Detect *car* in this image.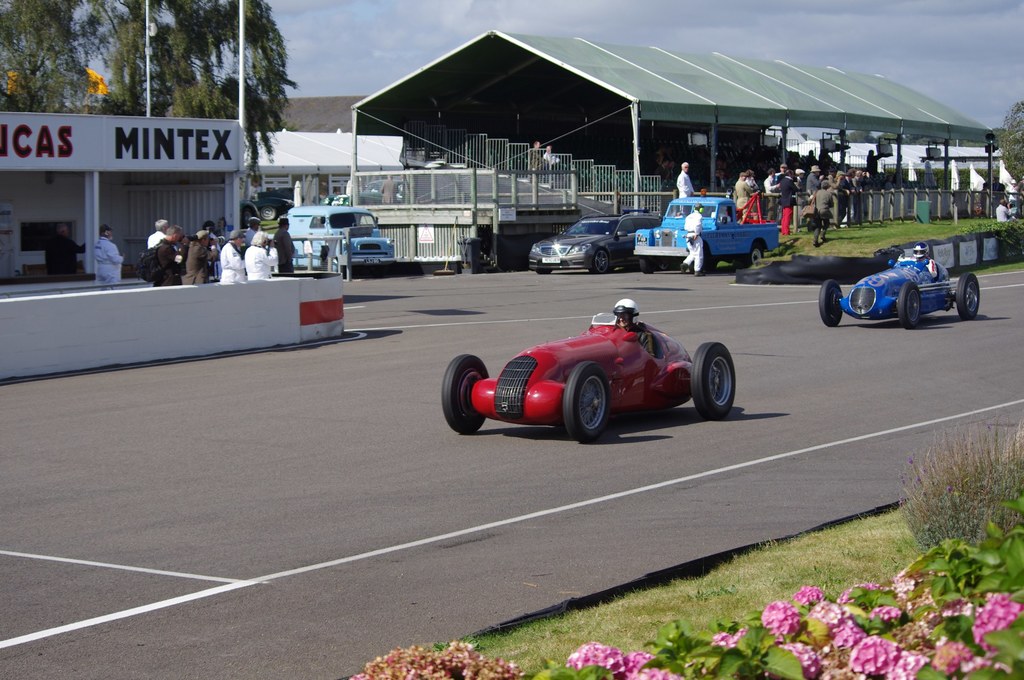
Detection: <box>524,207,660,279</box>.
